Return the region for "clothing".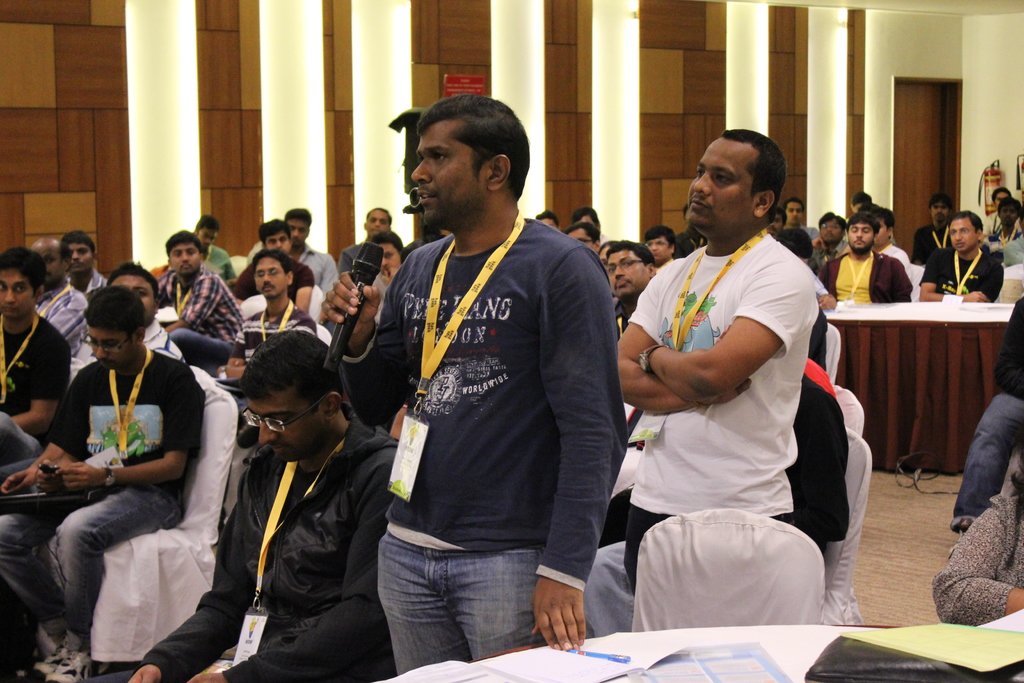
select_region(945, 290, 1023, 531).
